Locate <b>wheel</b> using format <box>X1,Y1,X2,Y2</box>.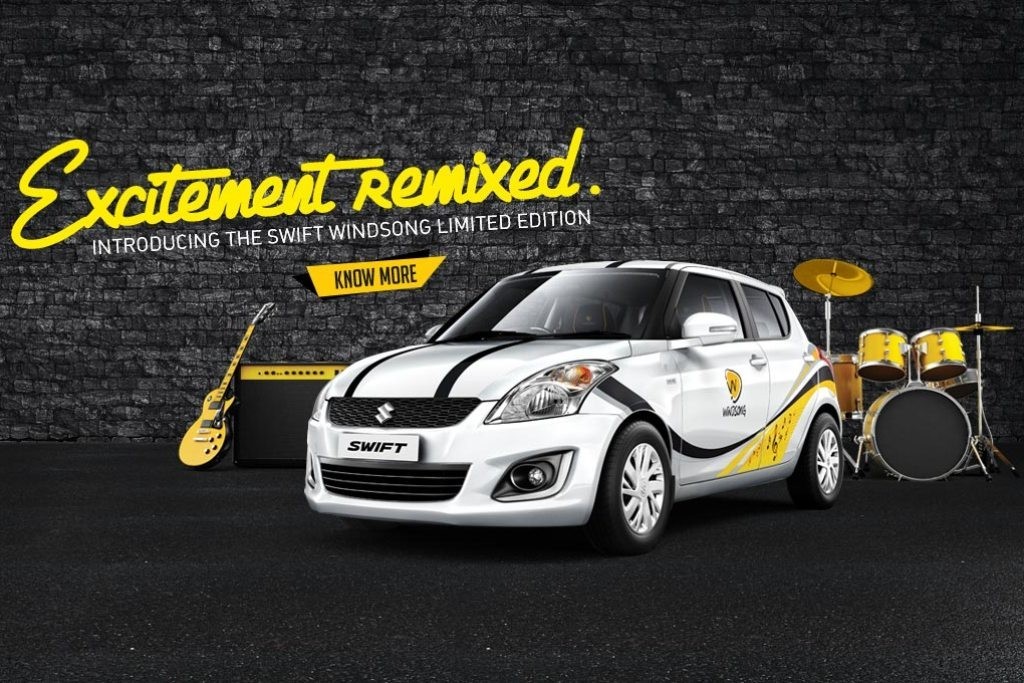
<box>808,417,843,501</box>.
